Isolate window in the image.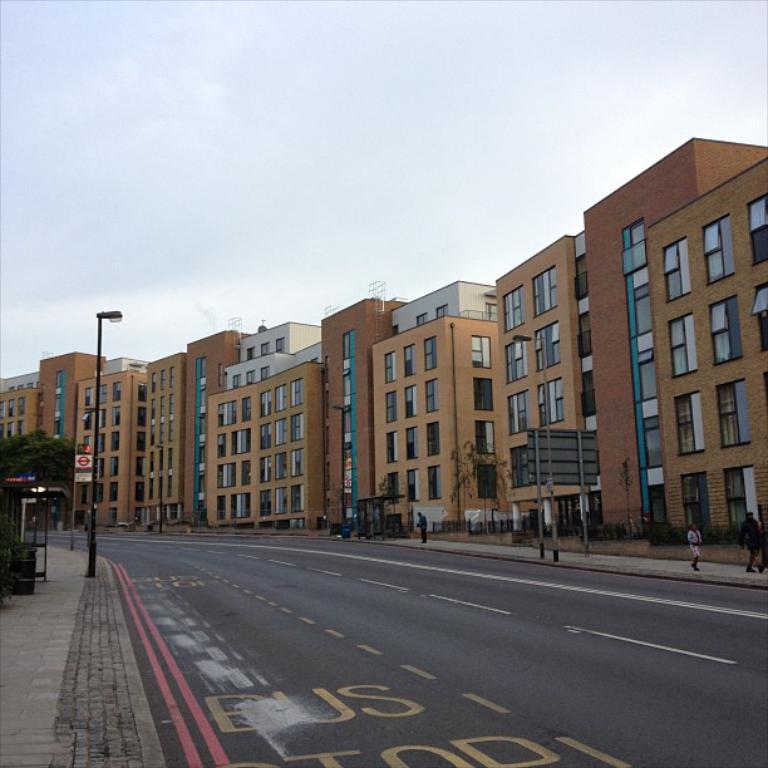
Isolated region: 433 305 448 316.
